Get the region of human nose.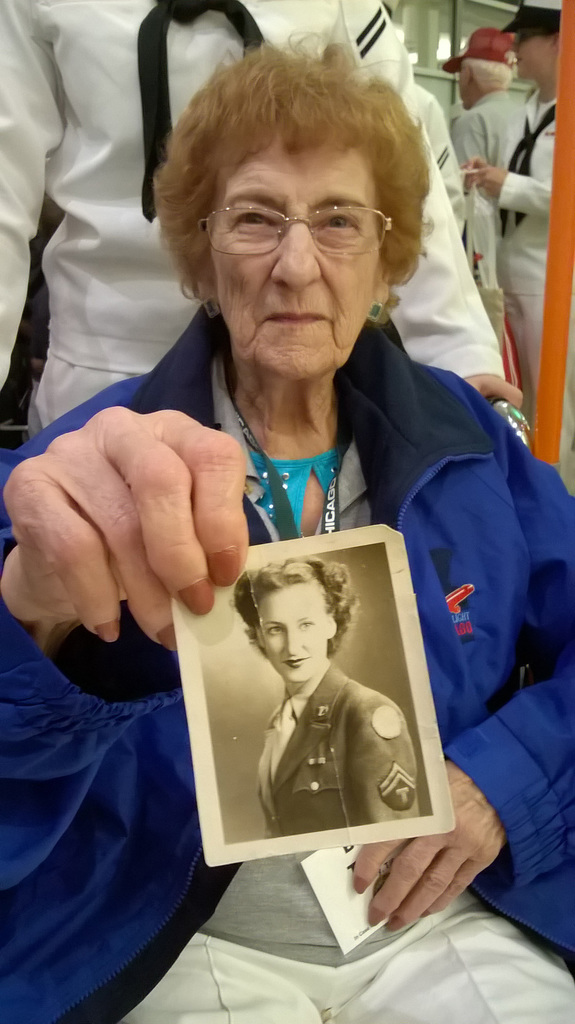
(282, 630, 299, 657).
